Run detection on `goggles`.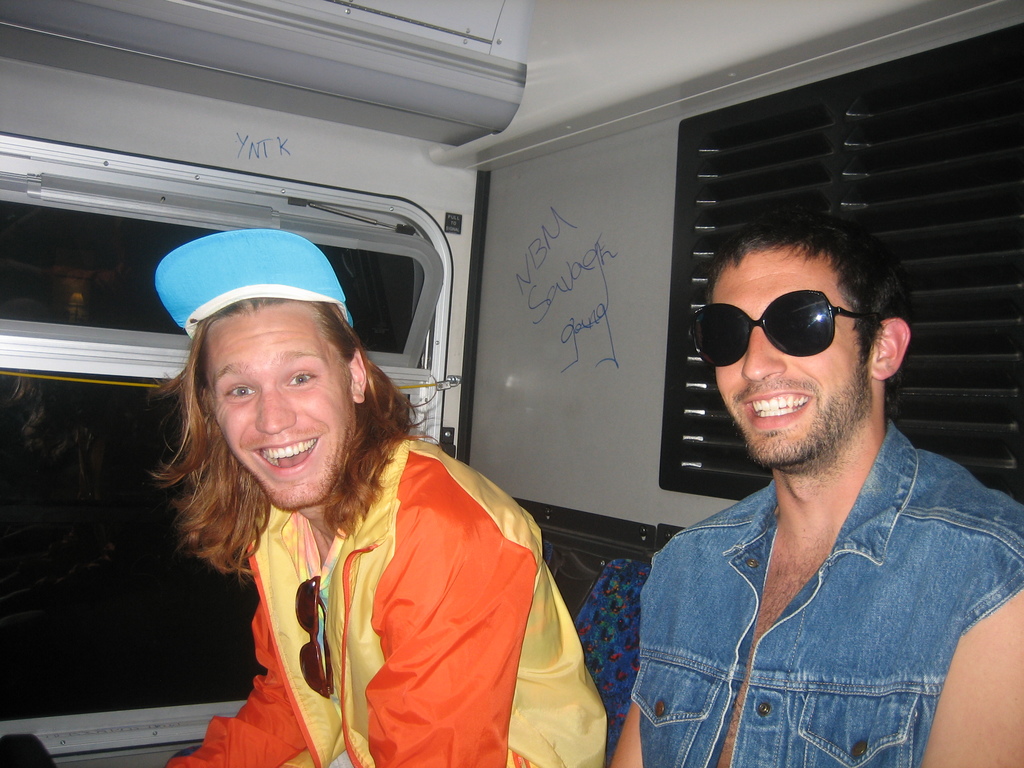
Result: bbox=(703, 289, 889, 374).
